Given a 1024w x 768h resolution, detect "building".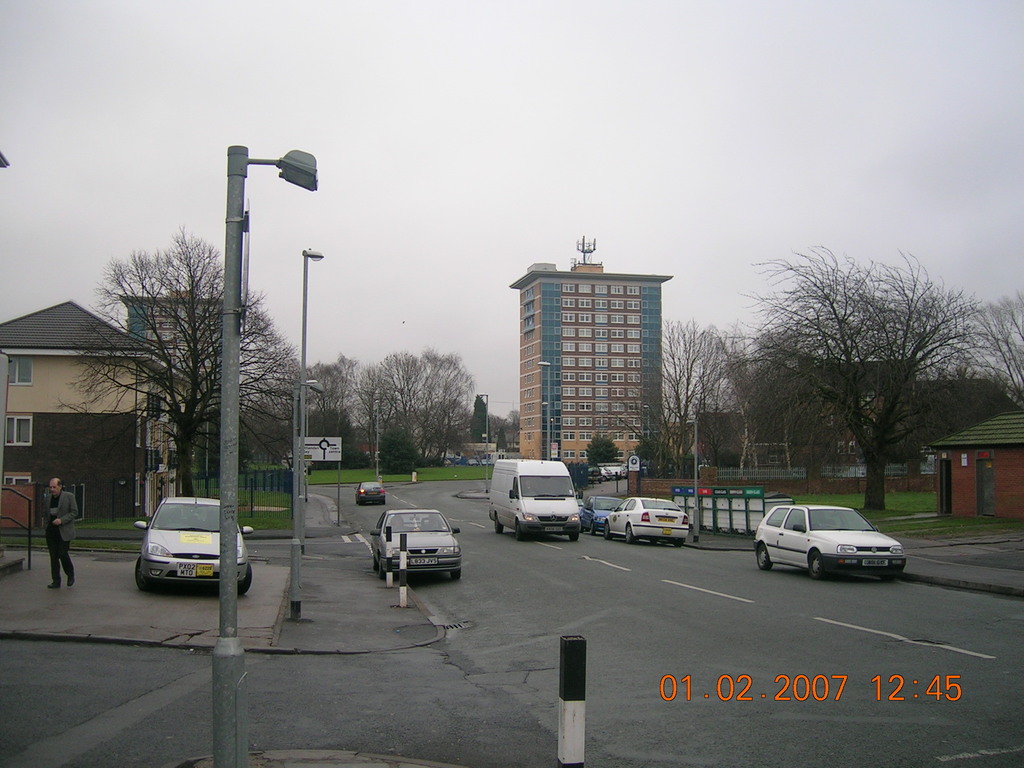
509/236/670/461.
